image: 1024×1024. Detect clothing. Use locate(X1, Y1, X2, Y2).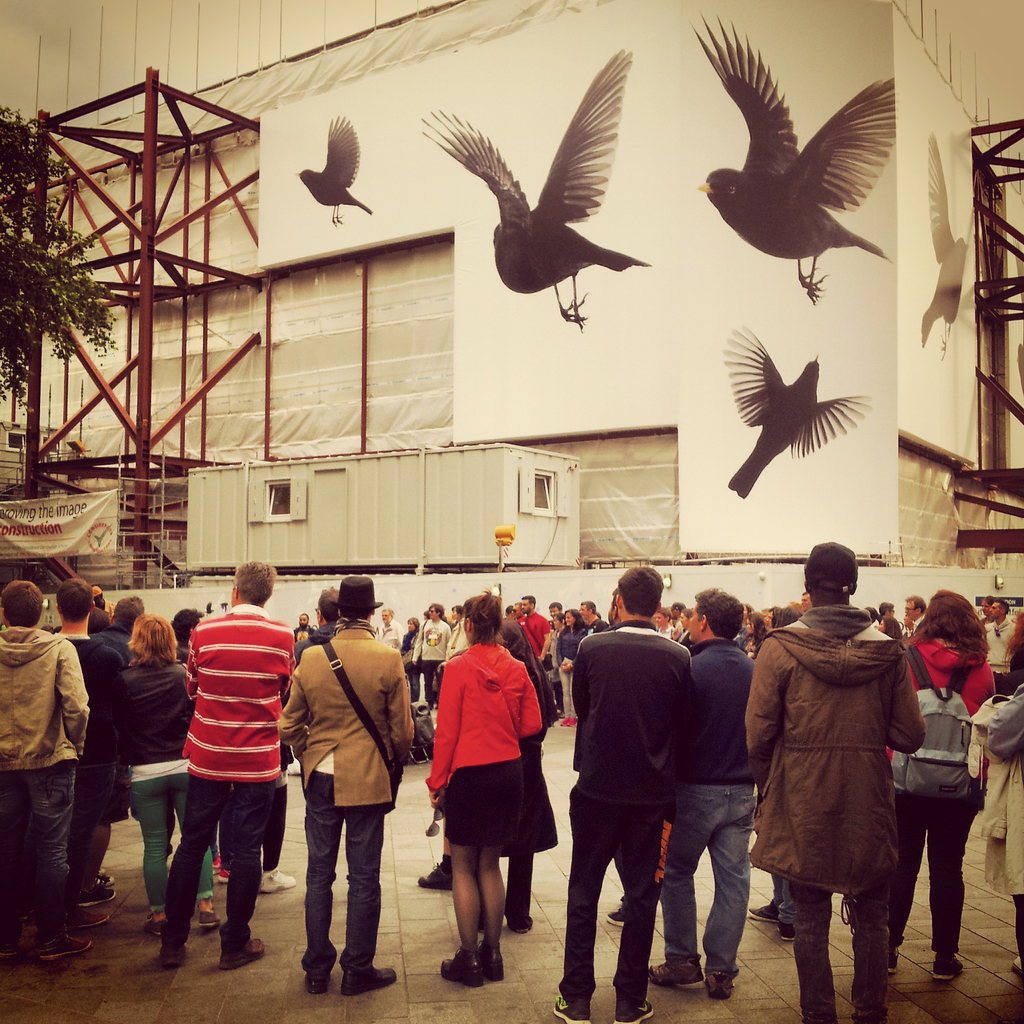
locate(118, 662, 193, 913).
